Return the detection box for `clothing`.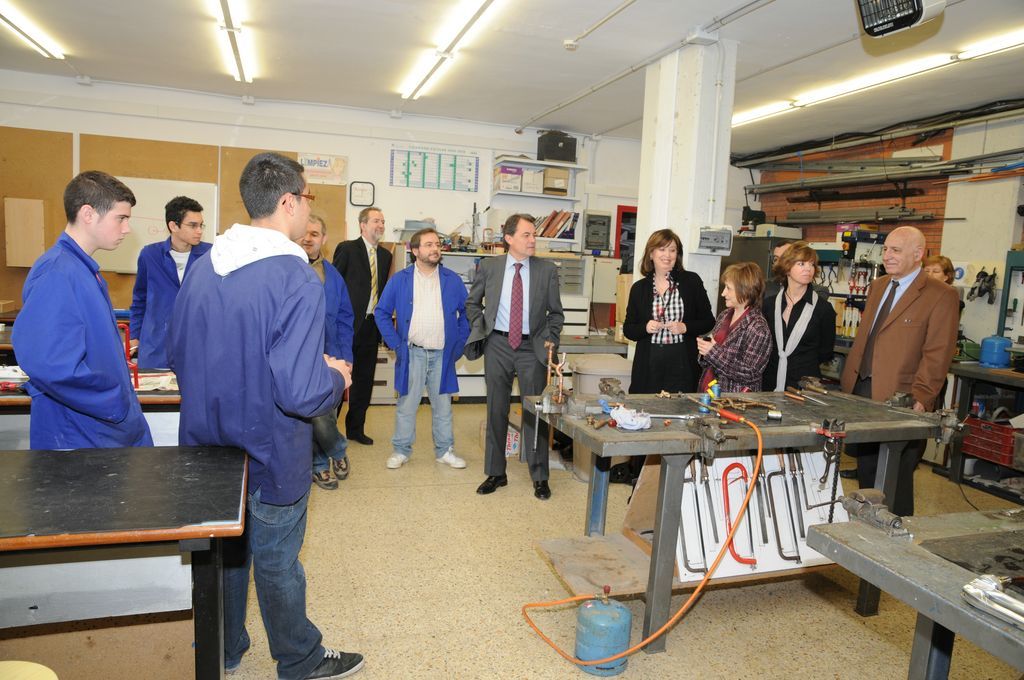
(x1=705, y1=300, x2=769, y2=392).
